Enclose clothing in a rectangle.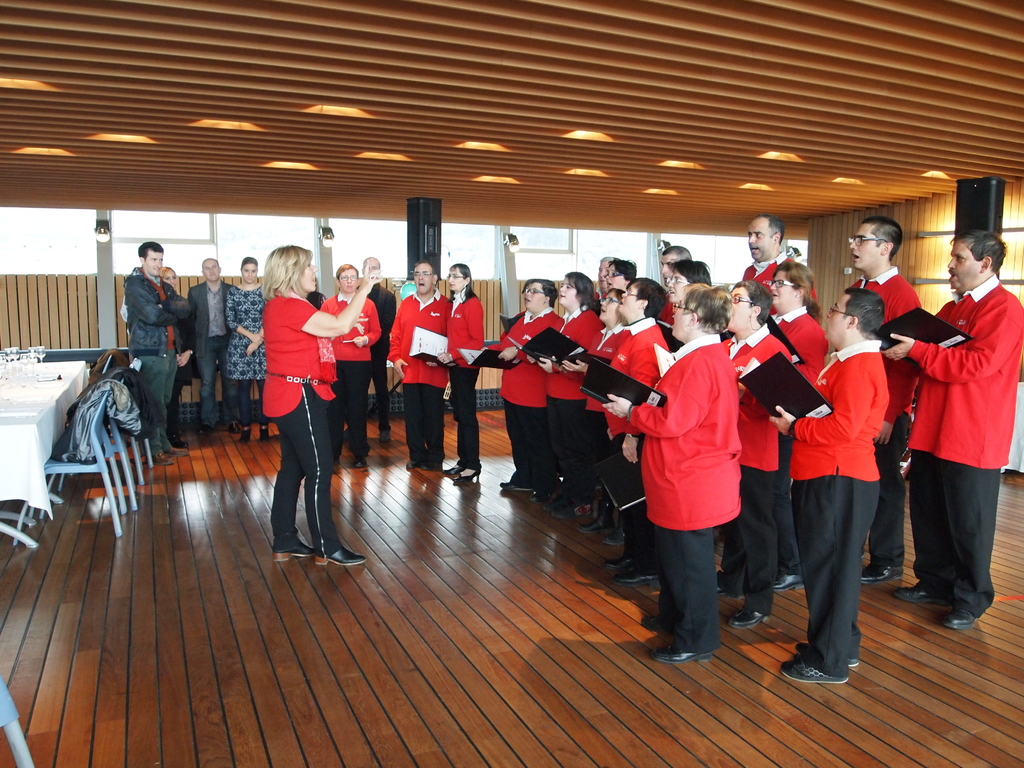
rect(276, 388, 356, 568).
